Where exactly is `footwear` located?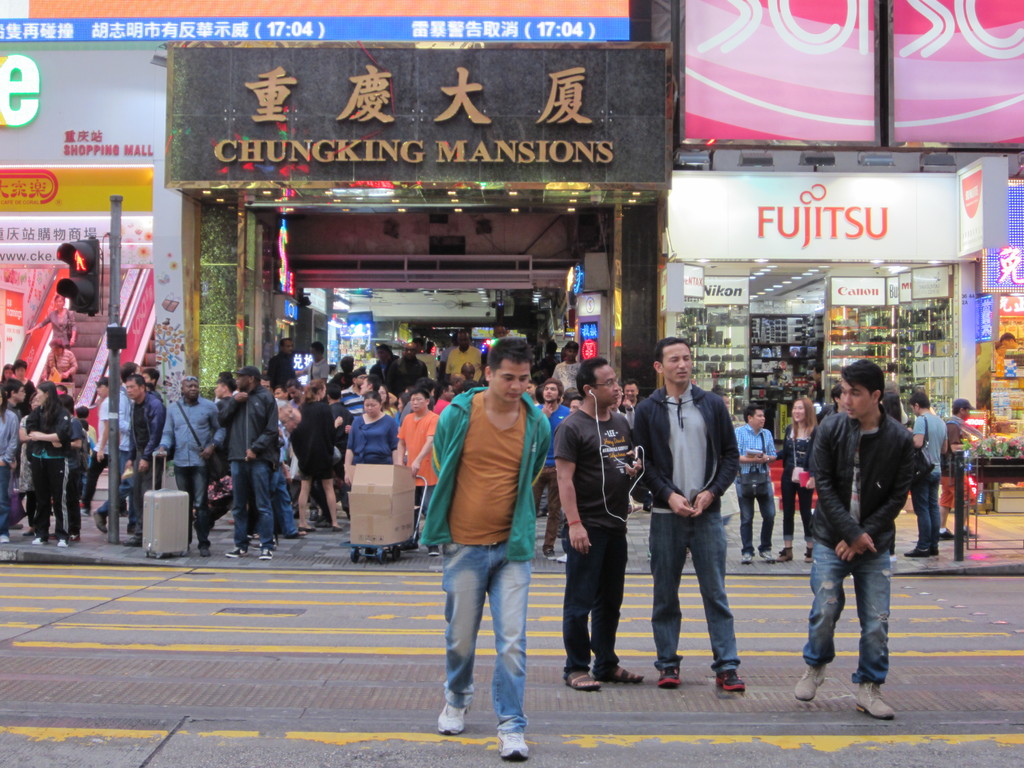
Its bounding box is select_region(283, 532, 308, 542).
